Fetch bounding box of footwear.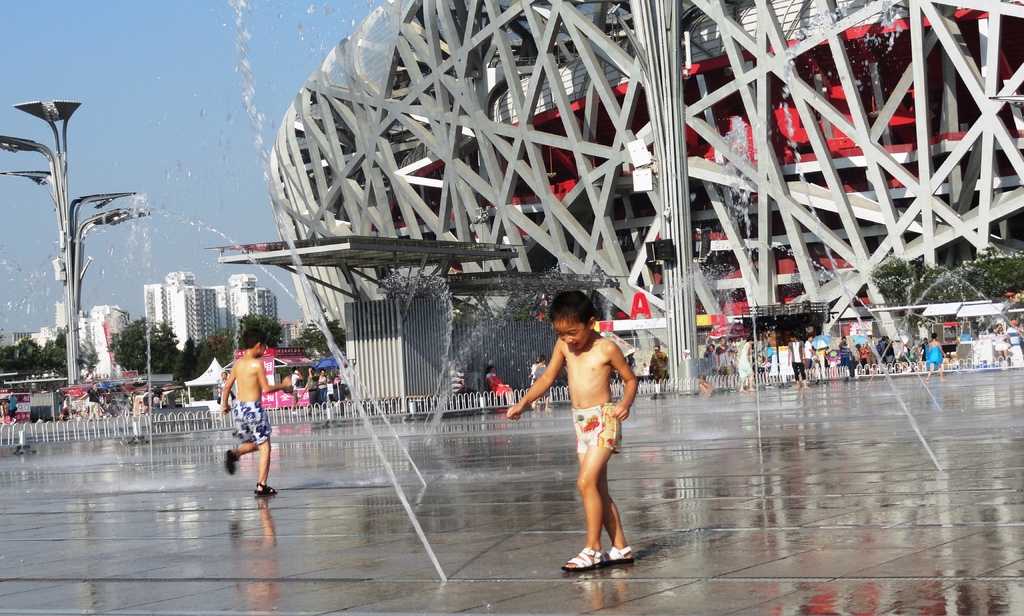
Bbox: x1=613 y1=543 x2=637 y2=562.
